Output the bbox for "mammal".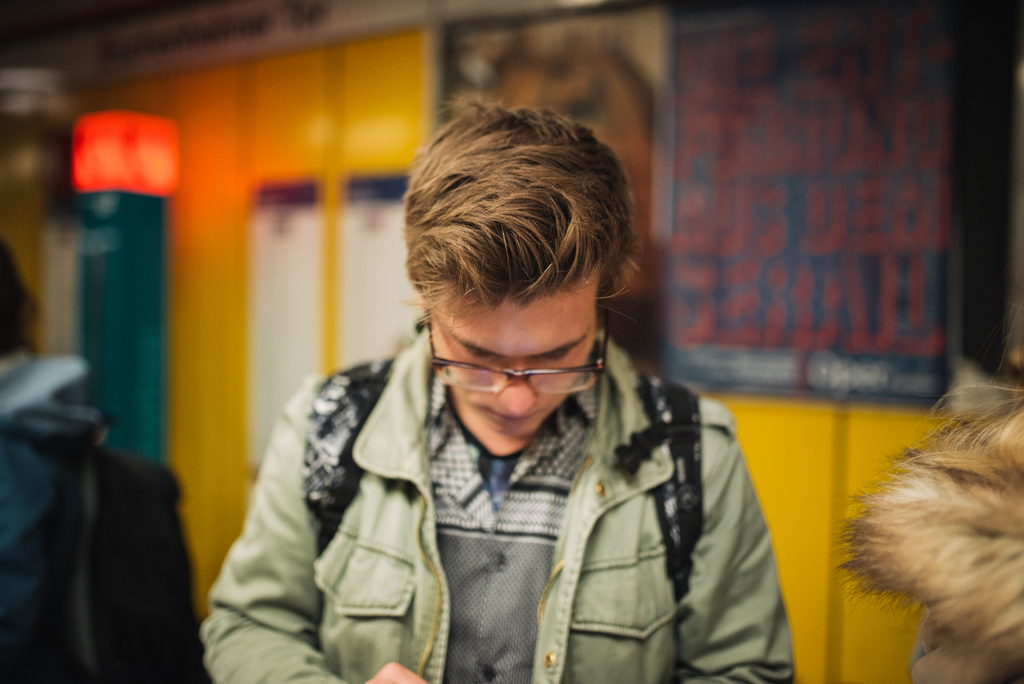
crop(195, 91, 794, 683).
